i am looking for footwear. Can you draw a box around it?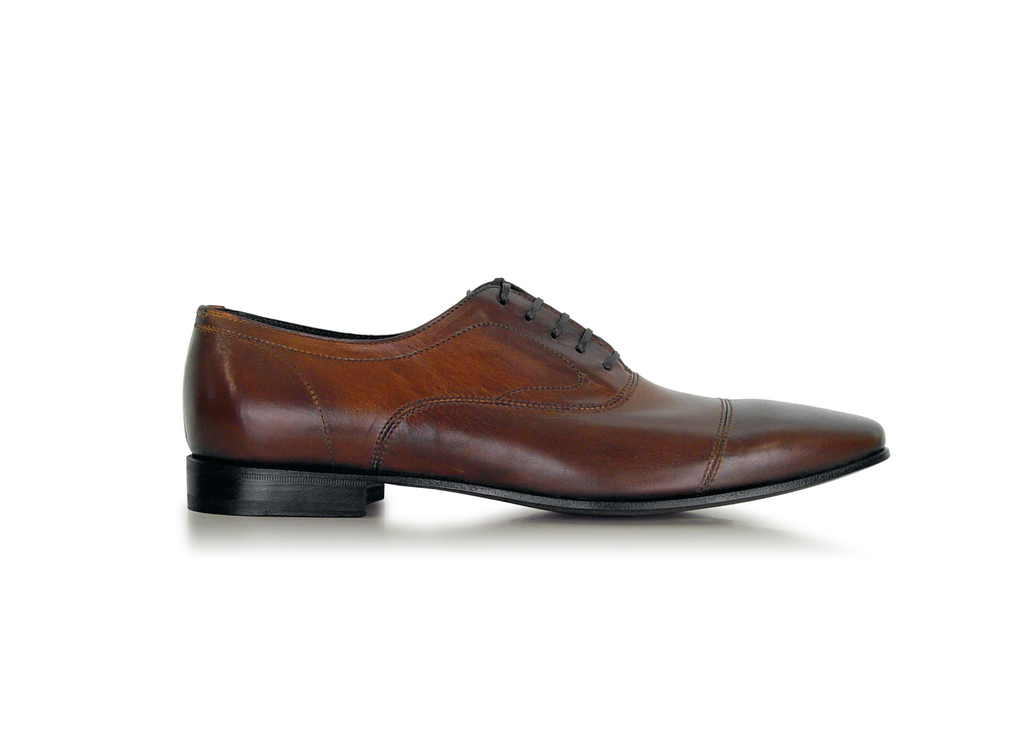
Sure, the bounding box is Rect(169, 269, 900, 520).
